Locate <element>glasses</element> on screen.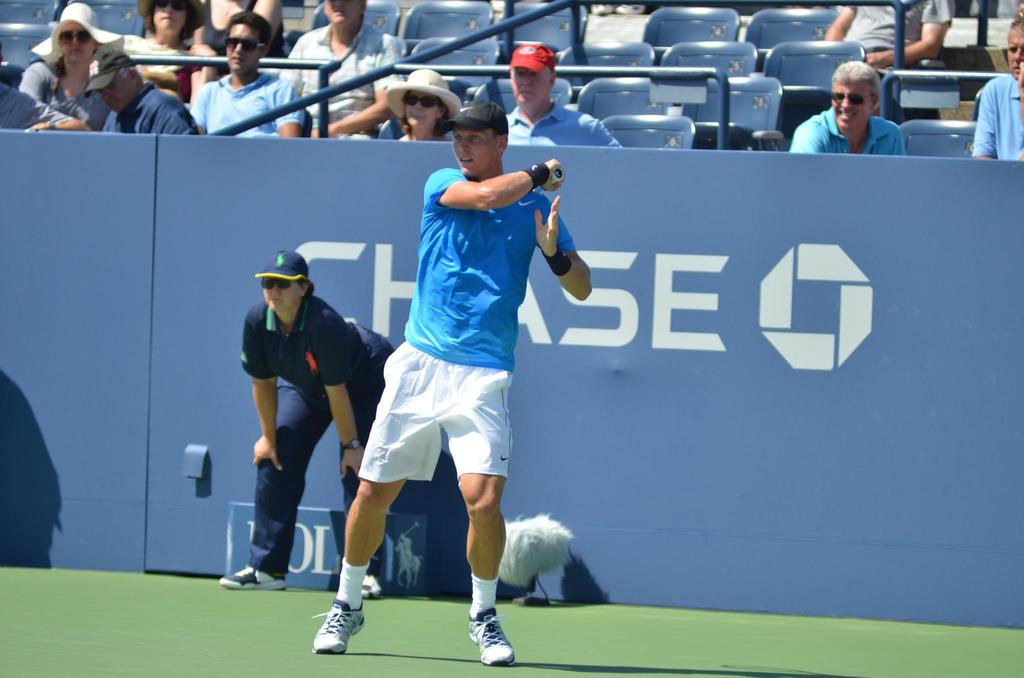
On screen at 154 0 188 15.
